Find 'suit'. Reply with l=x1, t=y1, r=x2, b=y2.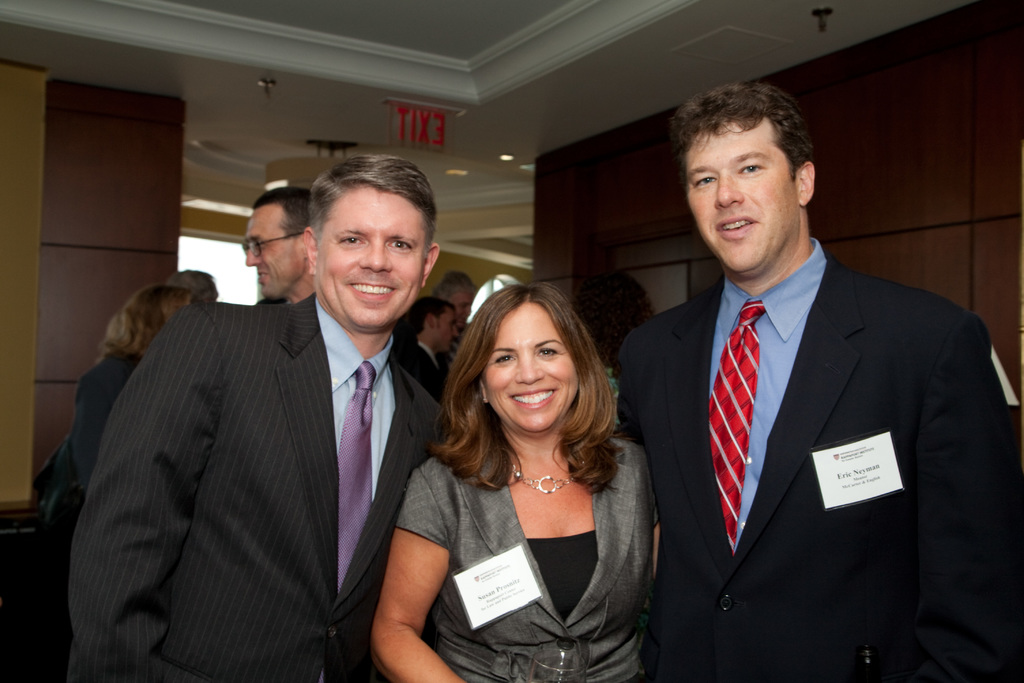
l=623, t=129, r=997, b=676.
